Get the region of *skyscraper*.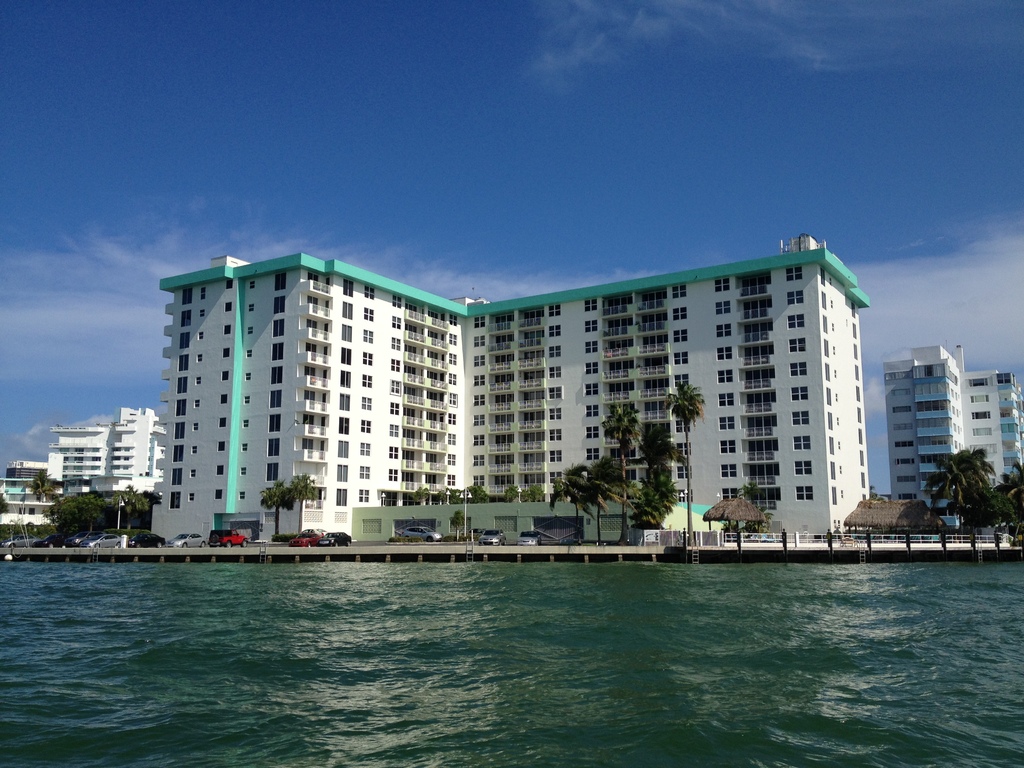
148/251/874/544.
